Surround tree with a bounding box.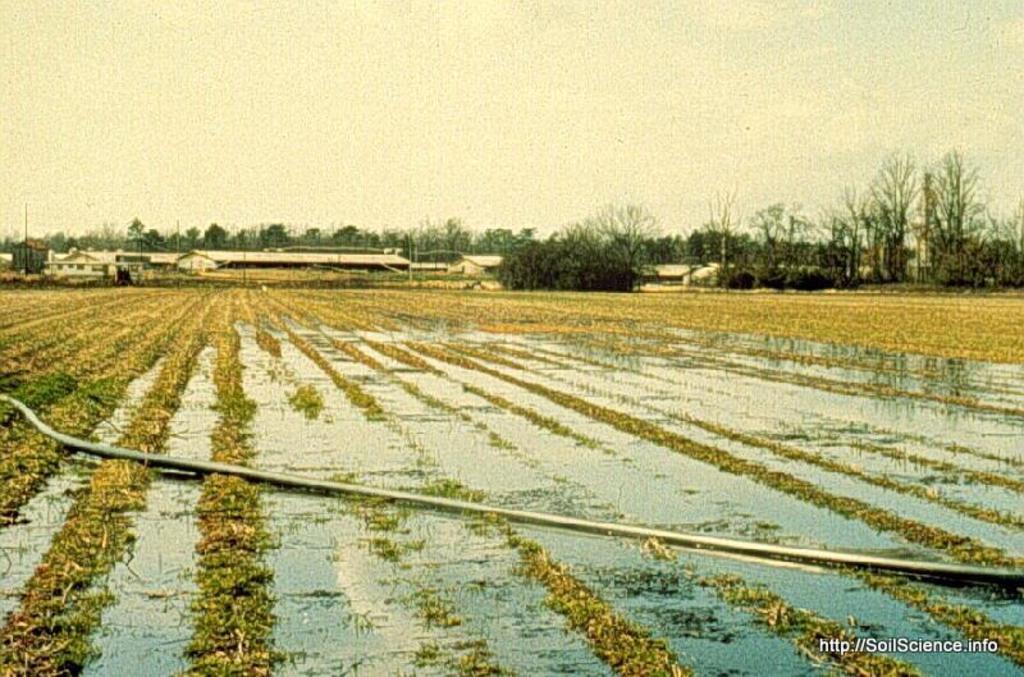
<bbox>46, 229, 82, 248</bbox>.
